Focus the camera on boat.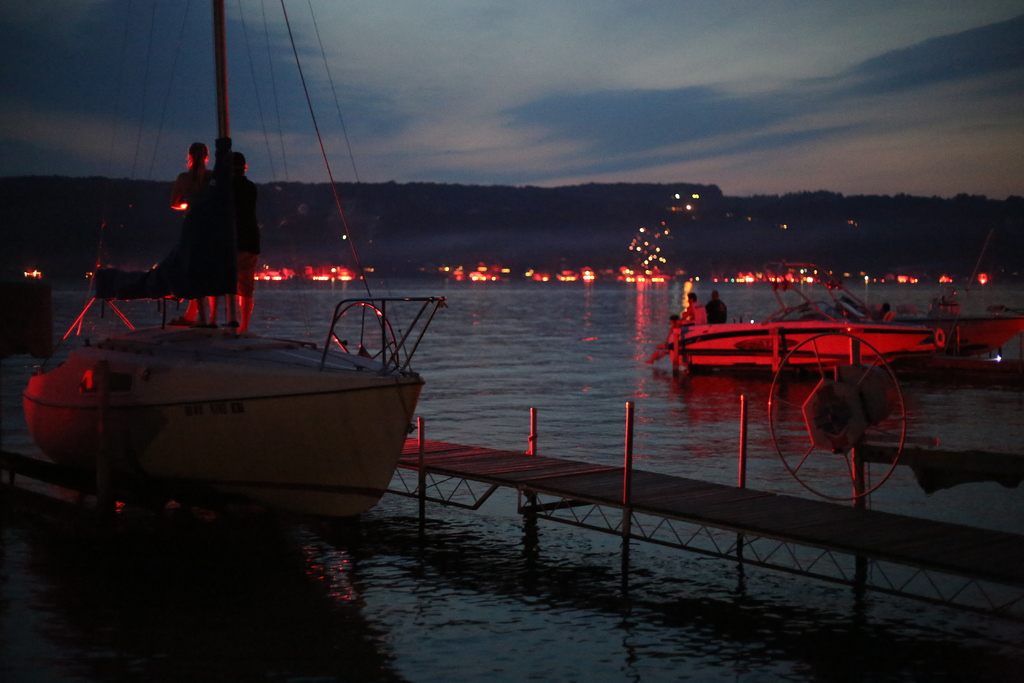
Focus region: bbox(19, 36, 461, 559).
